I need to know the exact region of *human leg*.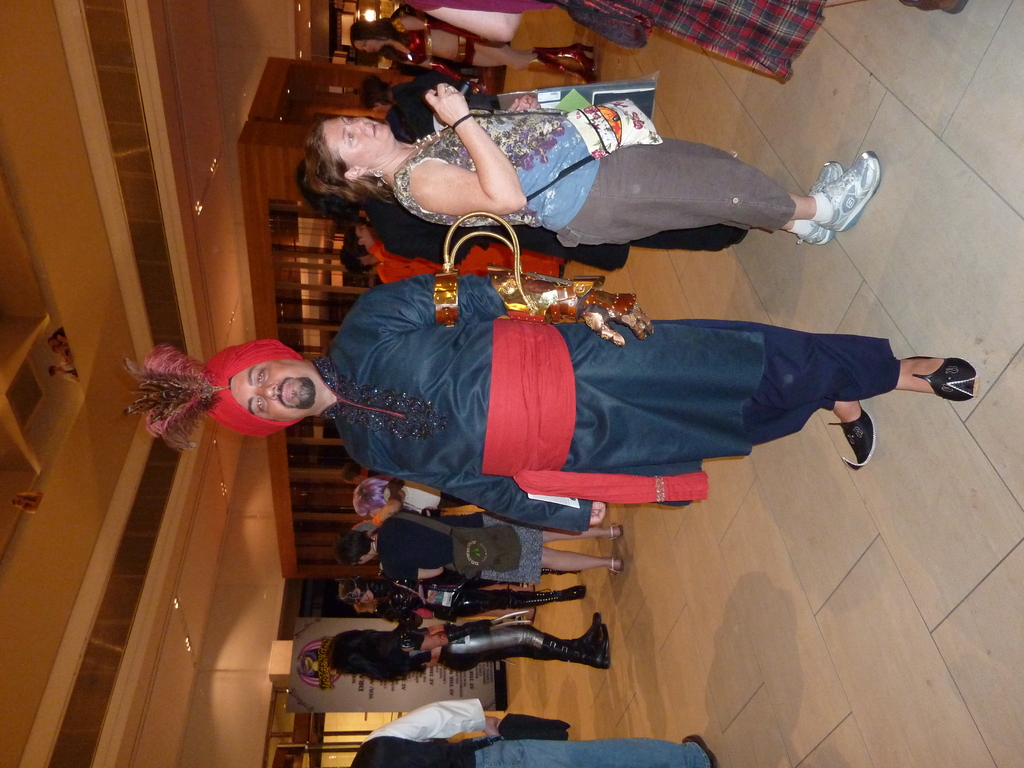
Region: 436, 625, 607, 668.
